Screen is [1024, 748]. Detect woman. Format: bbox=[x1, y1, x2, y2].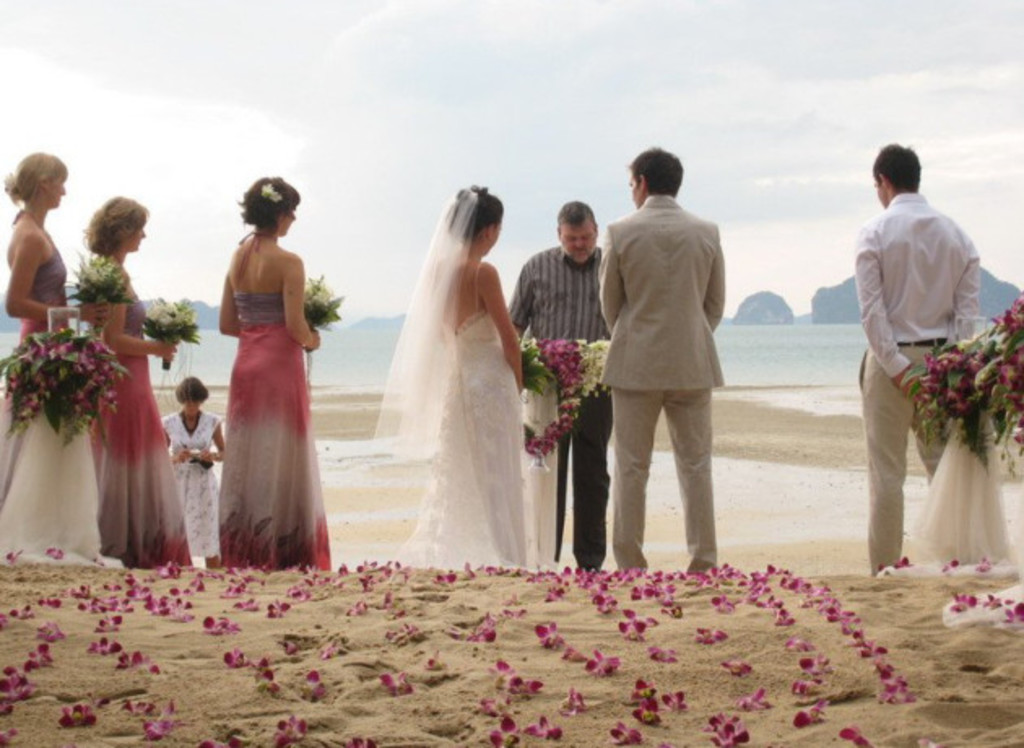
bbox=[193, 176, 330, 568].
